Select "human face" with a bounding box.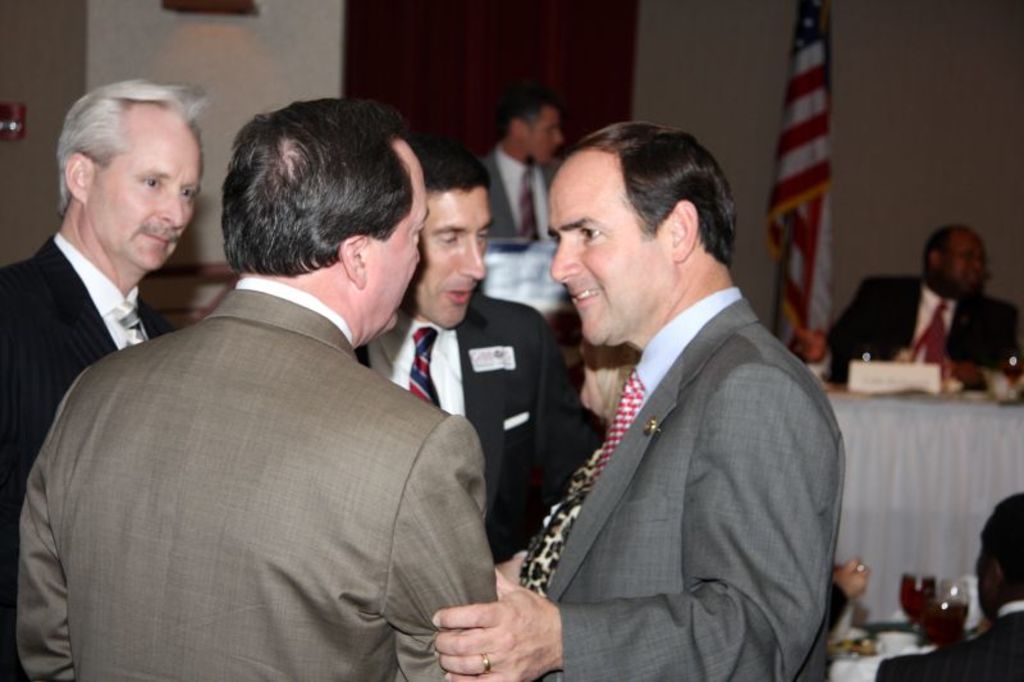
left=973, top=509, right=1004, bottom=618.
